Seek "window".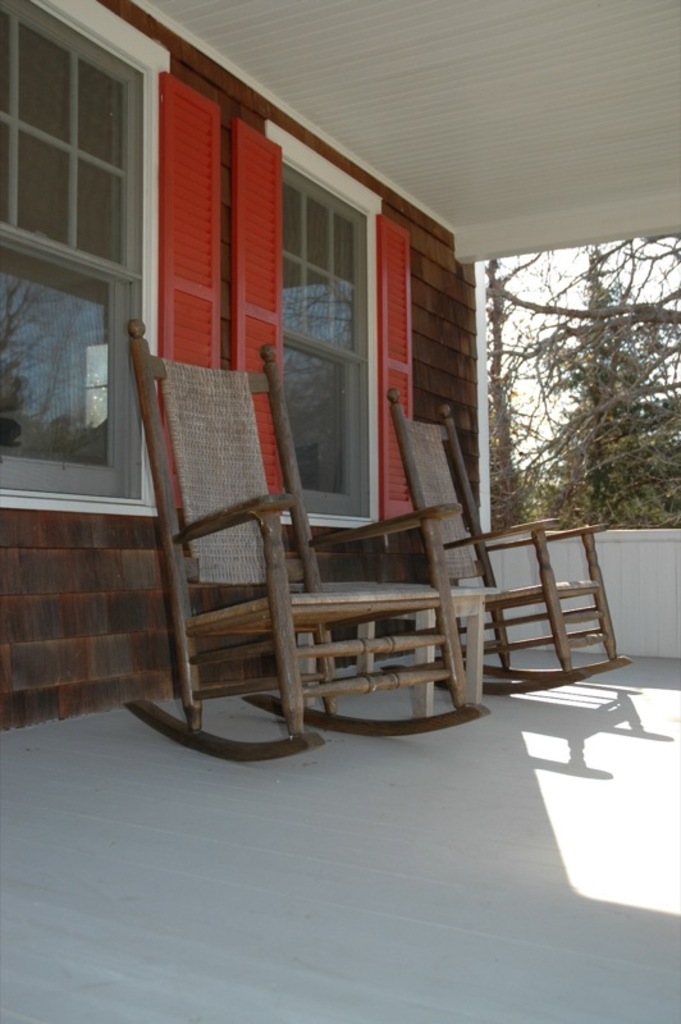
276, 160, 366, 516.
